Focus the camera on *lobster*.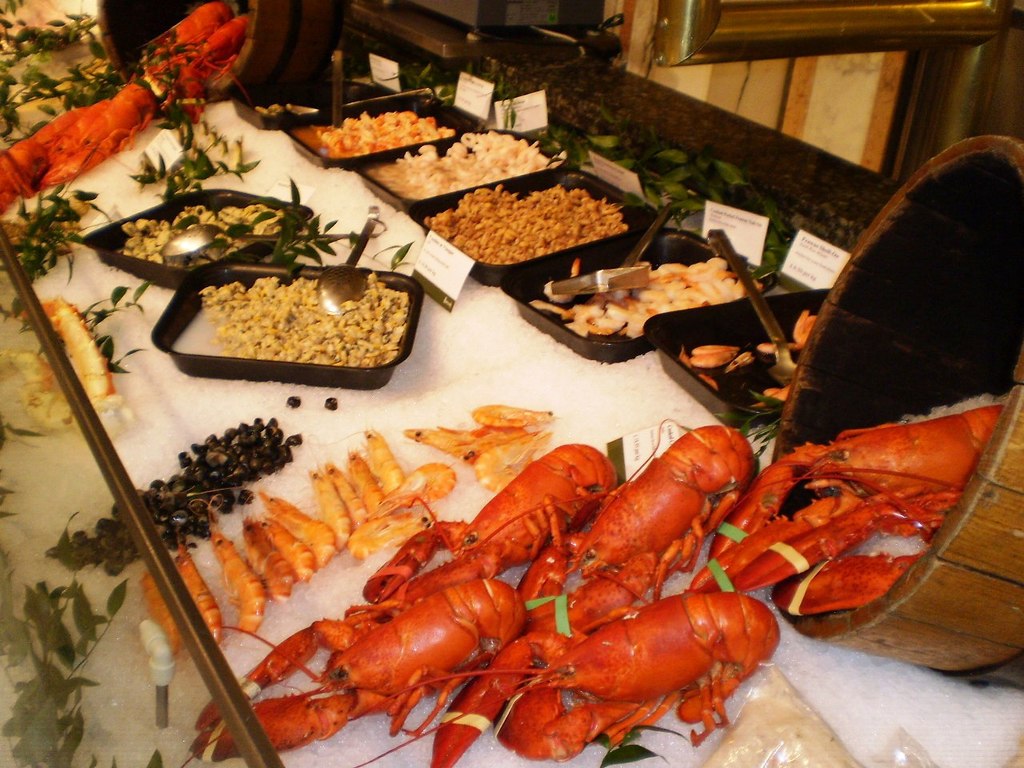
Focus region: [682,399,1008,614].
